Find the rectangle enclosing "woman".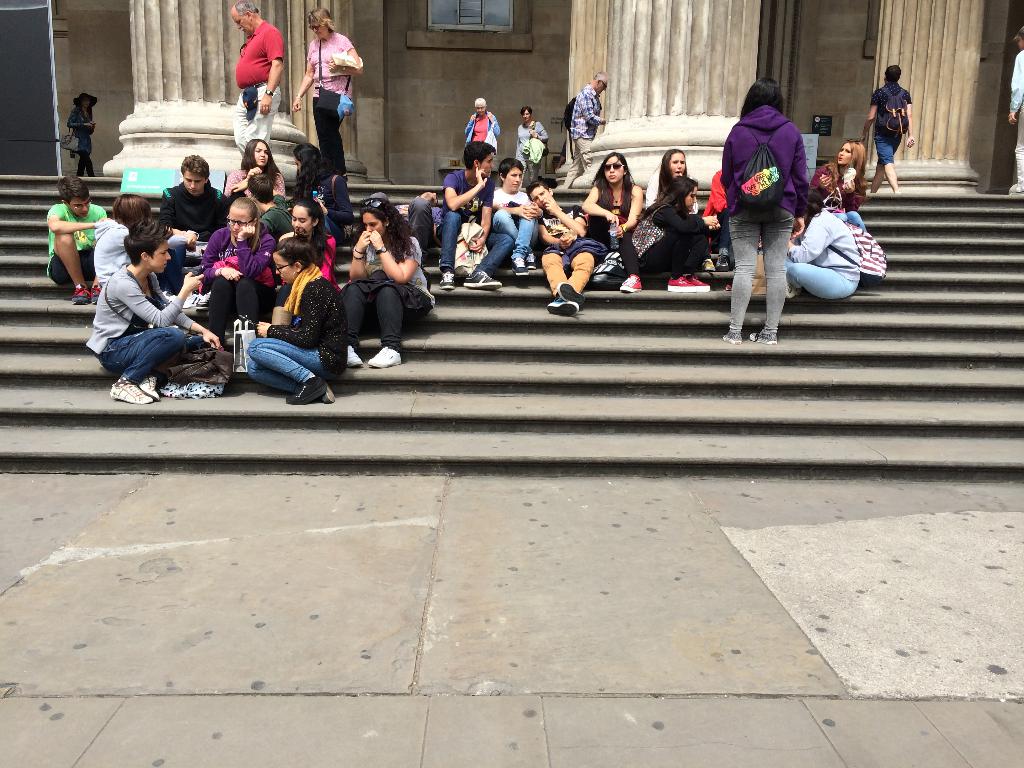
region(580, 154, 642, 296).
